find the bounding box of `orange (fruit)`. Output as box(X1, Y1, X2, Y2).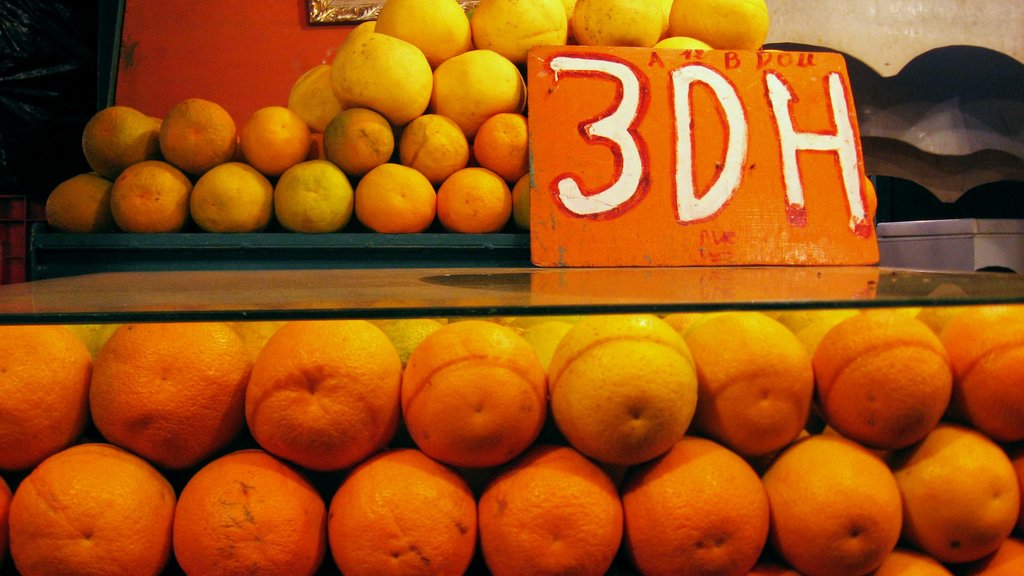
box(403, 326, 533, 472).
